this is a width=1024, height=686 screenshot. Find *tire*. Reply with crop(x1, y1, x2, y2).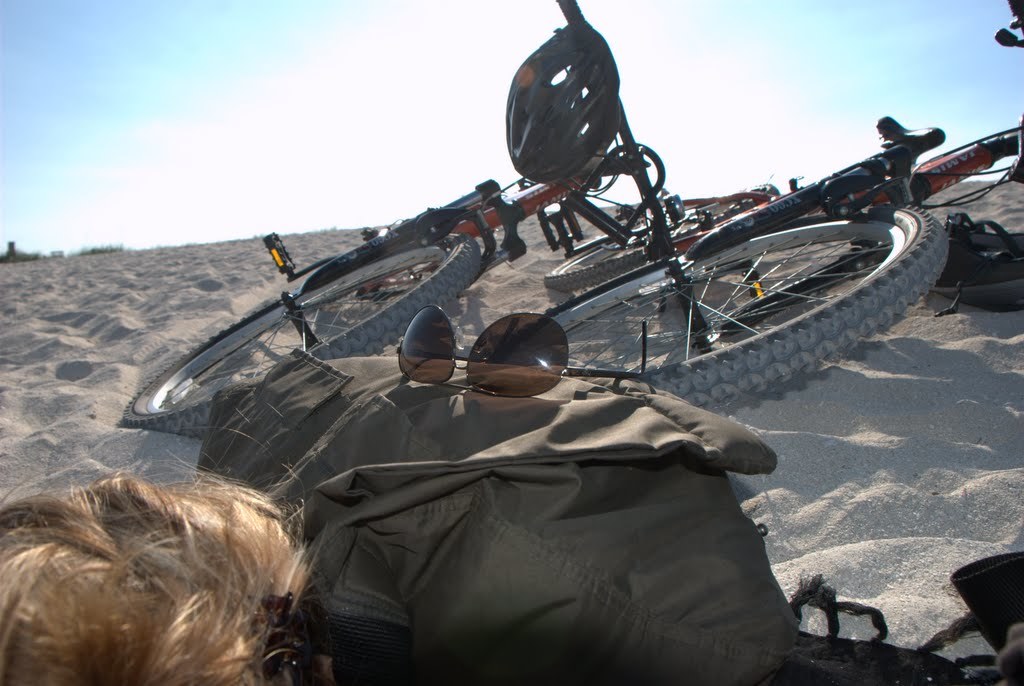
crop(116, 221, 477, 437).
